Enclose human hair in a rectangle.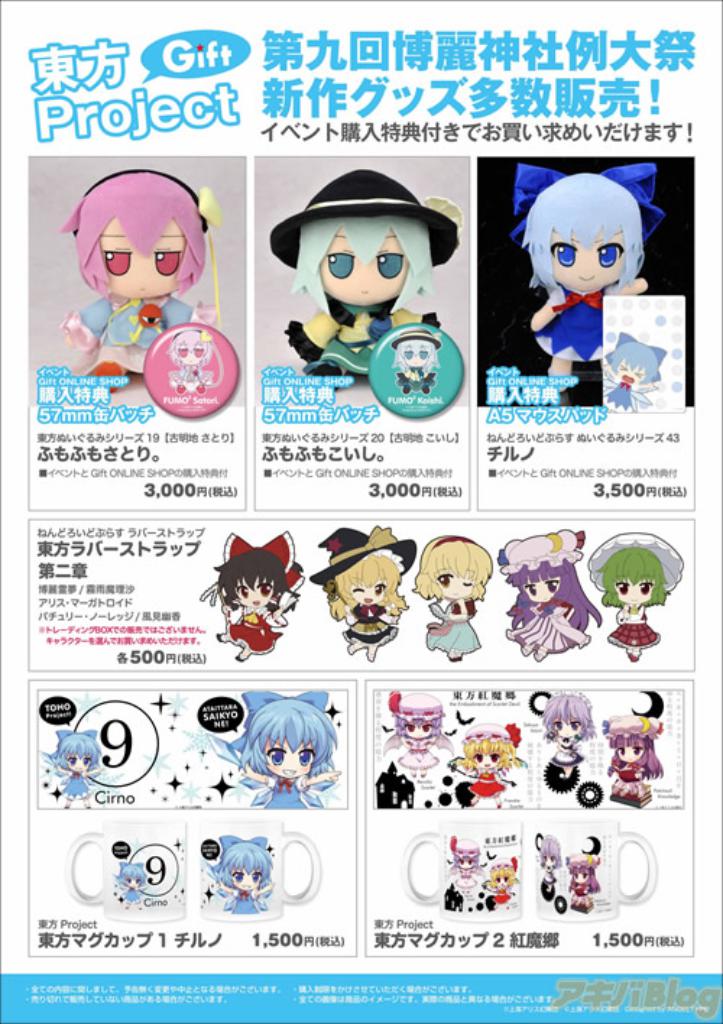
bbox(45, 732, 100, 772).
